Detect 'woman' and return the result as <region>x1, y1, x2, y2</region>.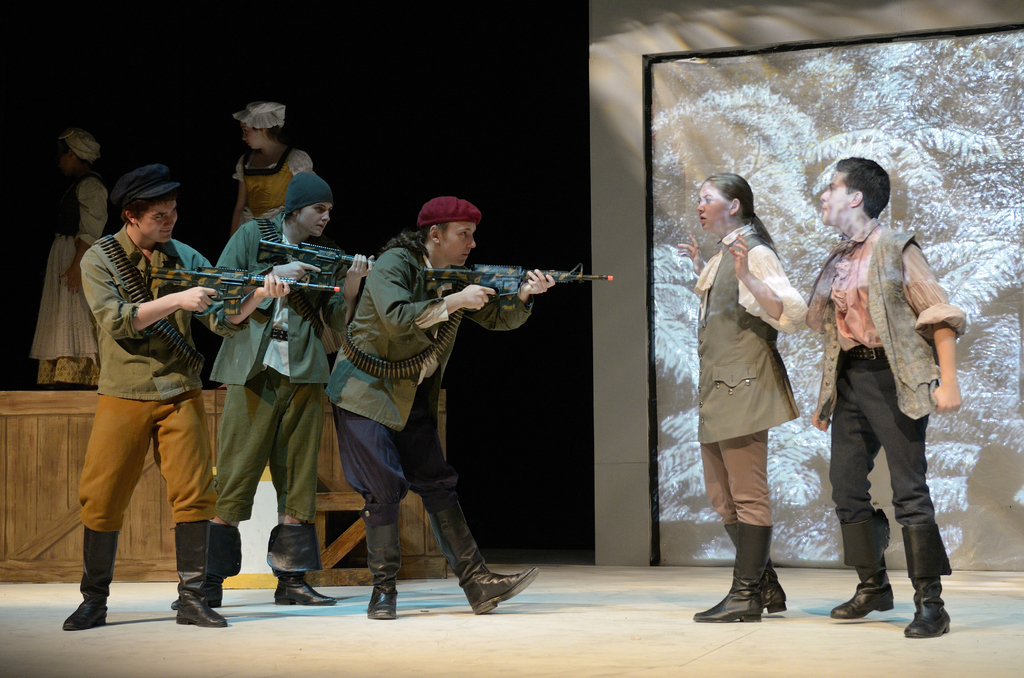
<region>691, 167, 820, 630</region>.
